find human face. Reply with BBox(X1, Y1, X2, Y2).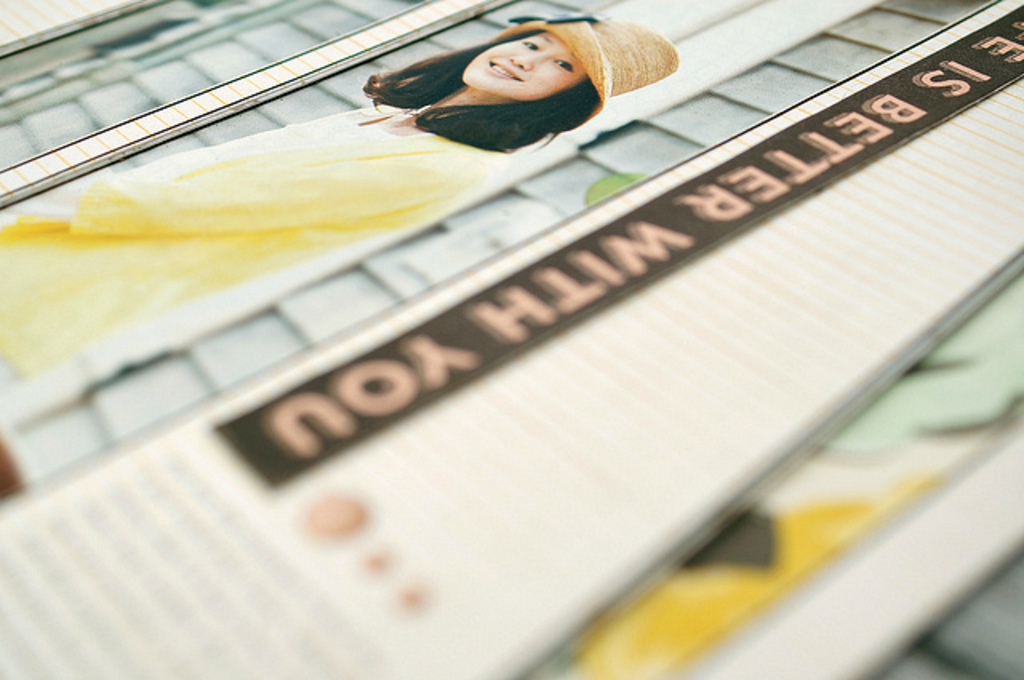
BBox(462, 32, 584, 98).
